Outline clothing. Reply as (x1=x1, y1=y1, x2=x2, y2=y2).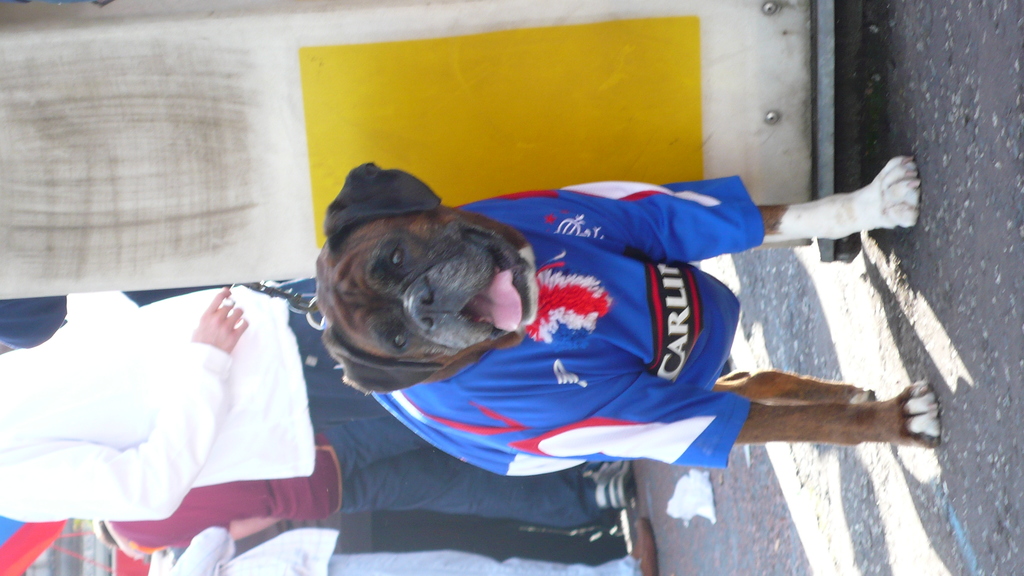
(x1=404, y1=186, x2=782, y2=477).
